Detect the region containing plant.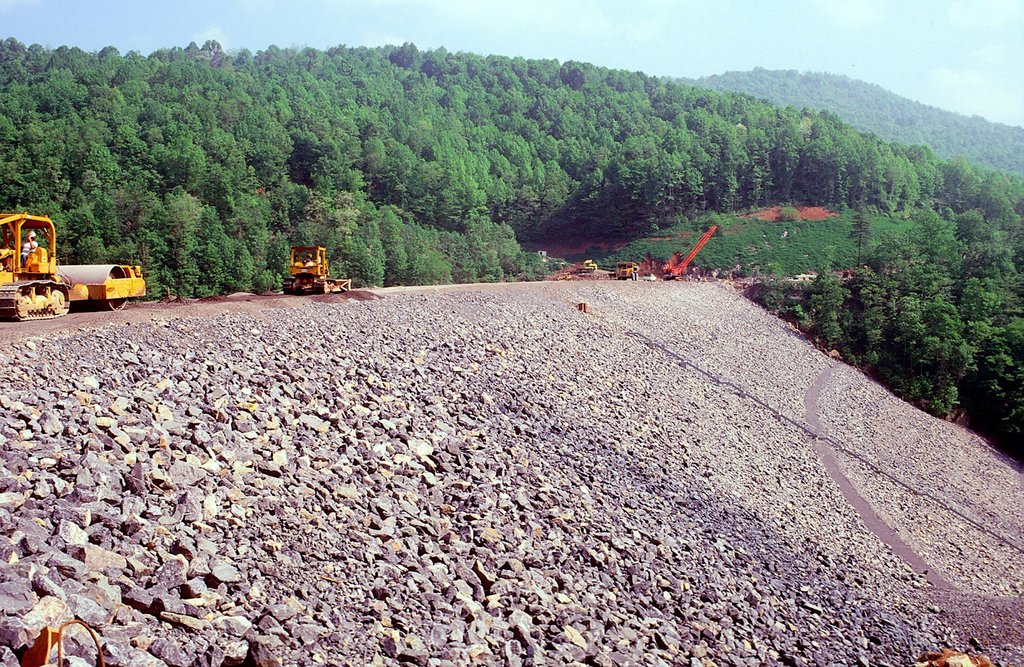
<region>333, 220, 394, 291</region>.
